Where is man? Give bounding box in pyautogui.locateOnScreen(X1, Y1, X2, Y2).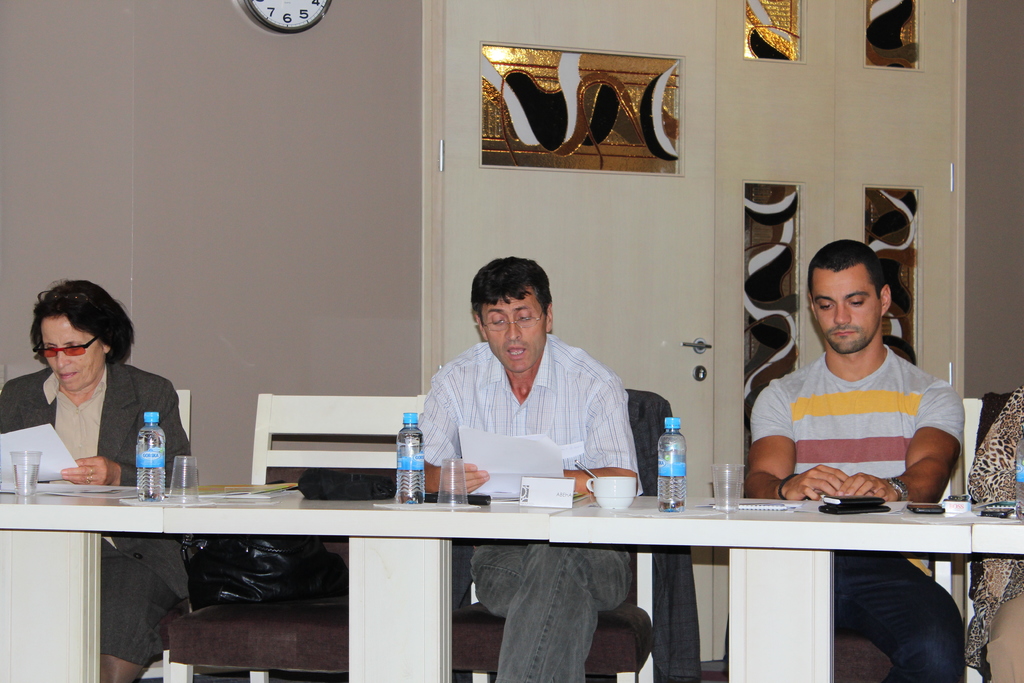
pyautogui.locateOnScreen(717, 235, 959, 682).
